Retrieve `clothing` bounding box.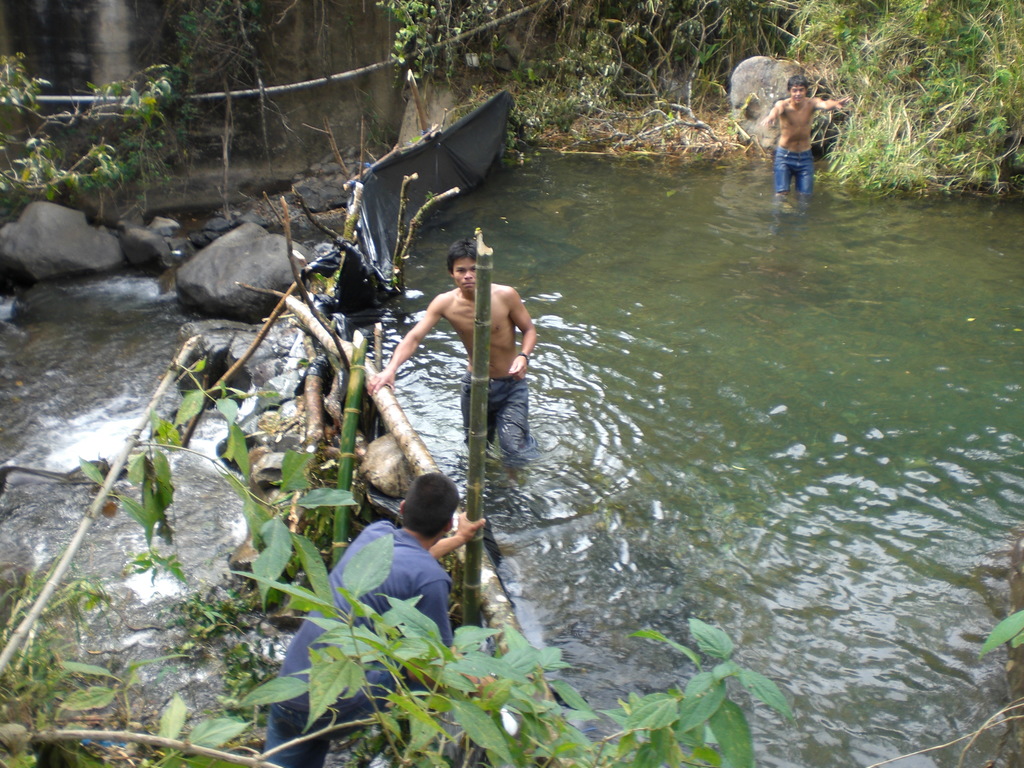
Bounding box: box=[458, 372, 538, 465].
